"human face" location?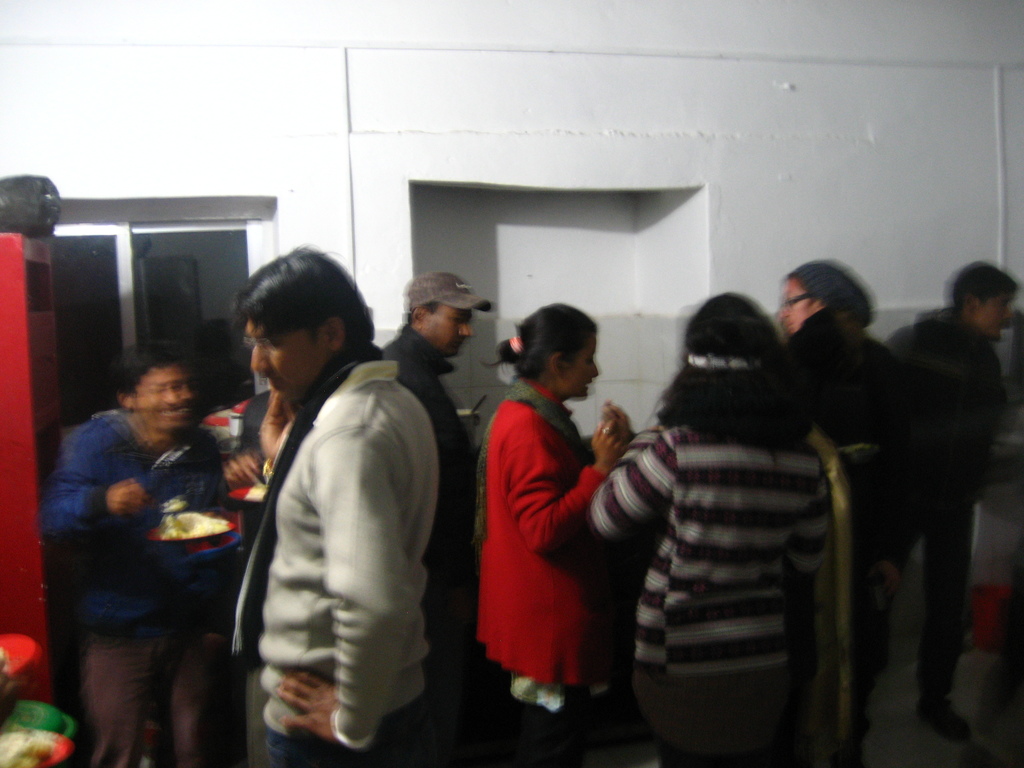
bbox=(245, 315, 326, 401)
